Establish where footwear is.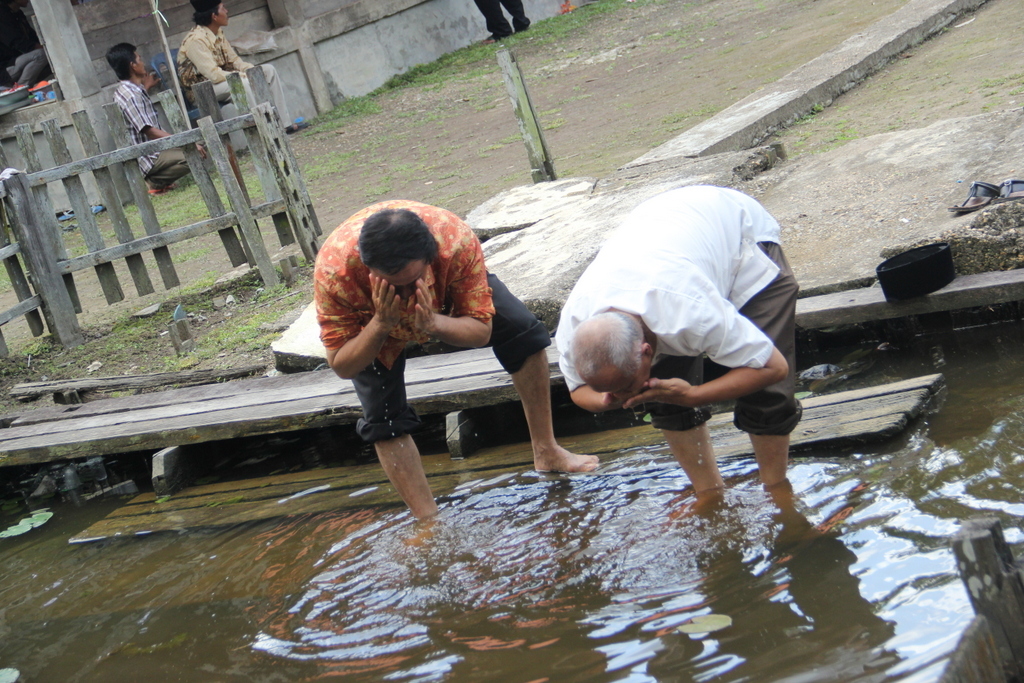
Established at rect(56, 206, 74, 222).
